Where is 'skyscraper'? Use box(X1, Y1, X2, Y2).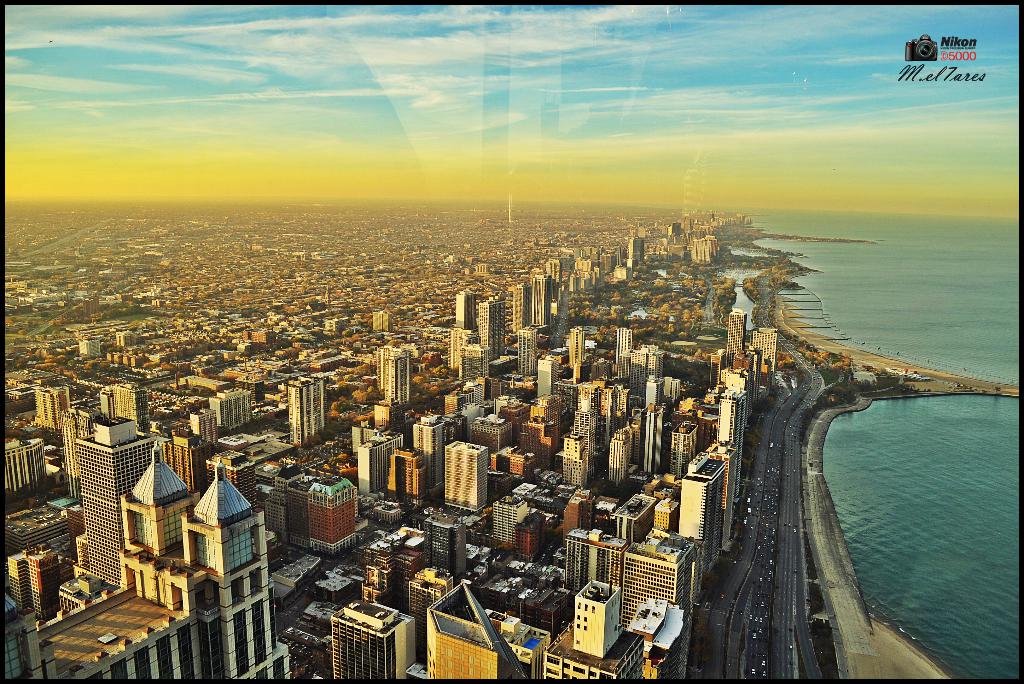
box(509, 283, 530, 326).
